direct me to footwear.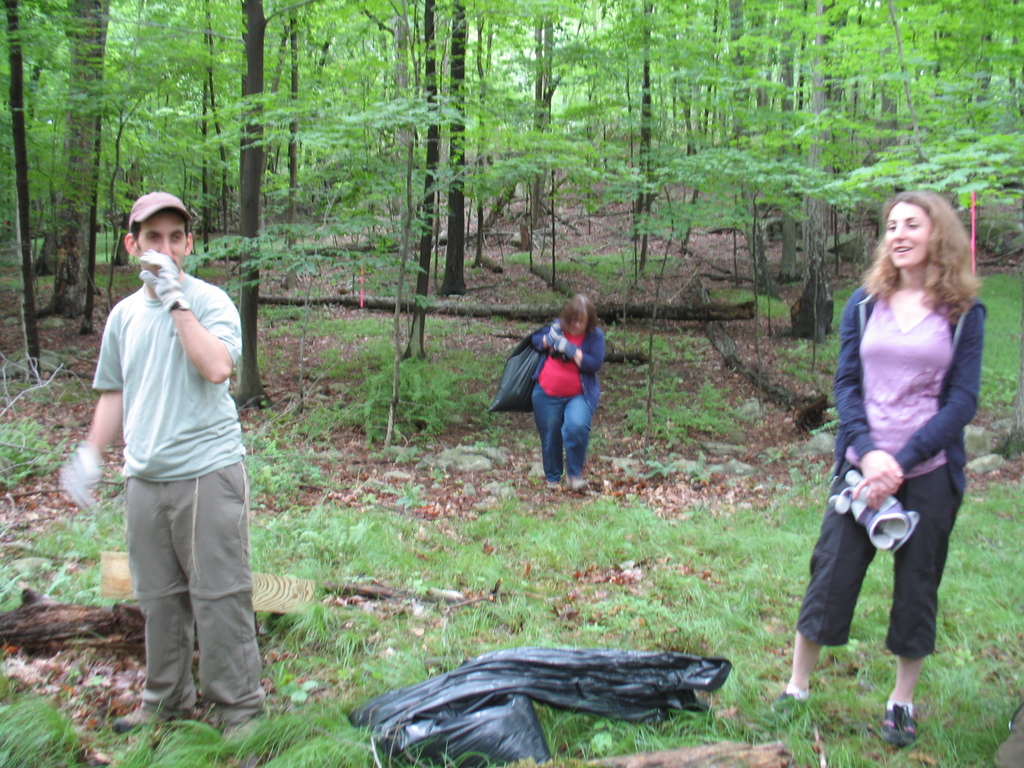
Direction: <region>562, 475, 586, 491</region>.
